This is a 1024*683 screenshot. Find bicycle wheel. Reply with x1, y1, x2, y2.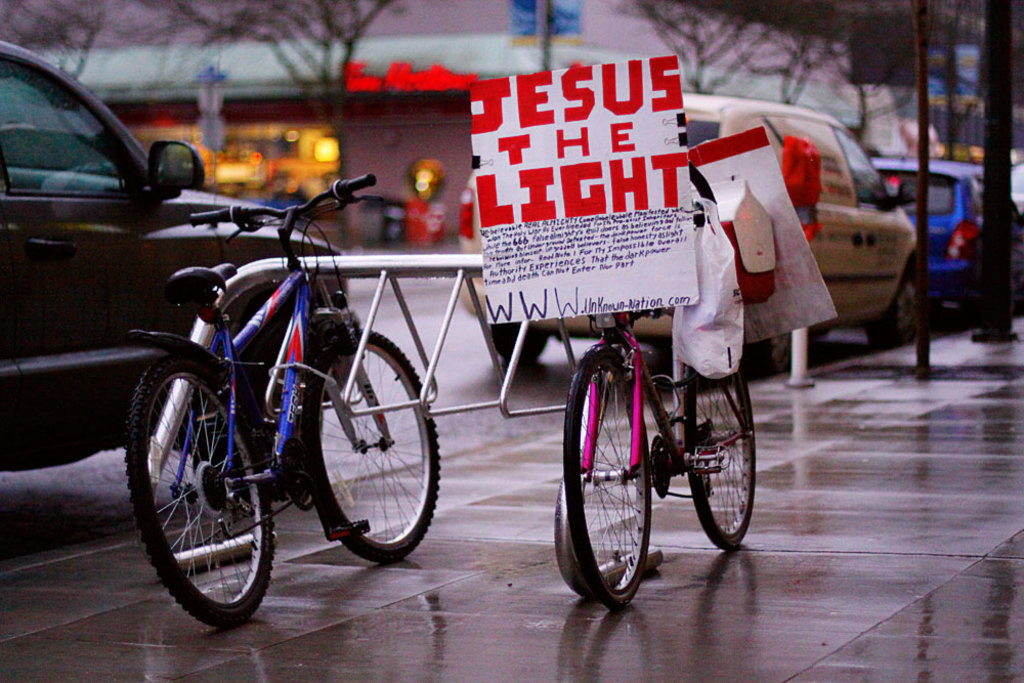
125, 357, 274, 627.
